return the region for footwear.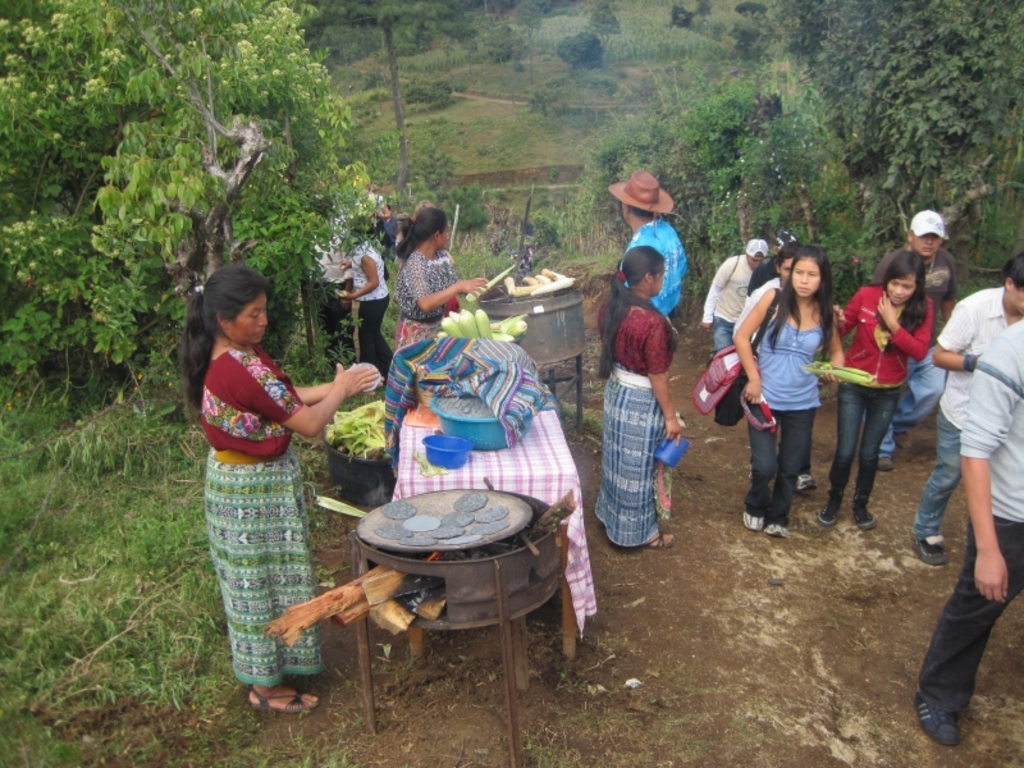
{"x1": 742, "y1": 509, "x2": 765, "y2": 529}.
